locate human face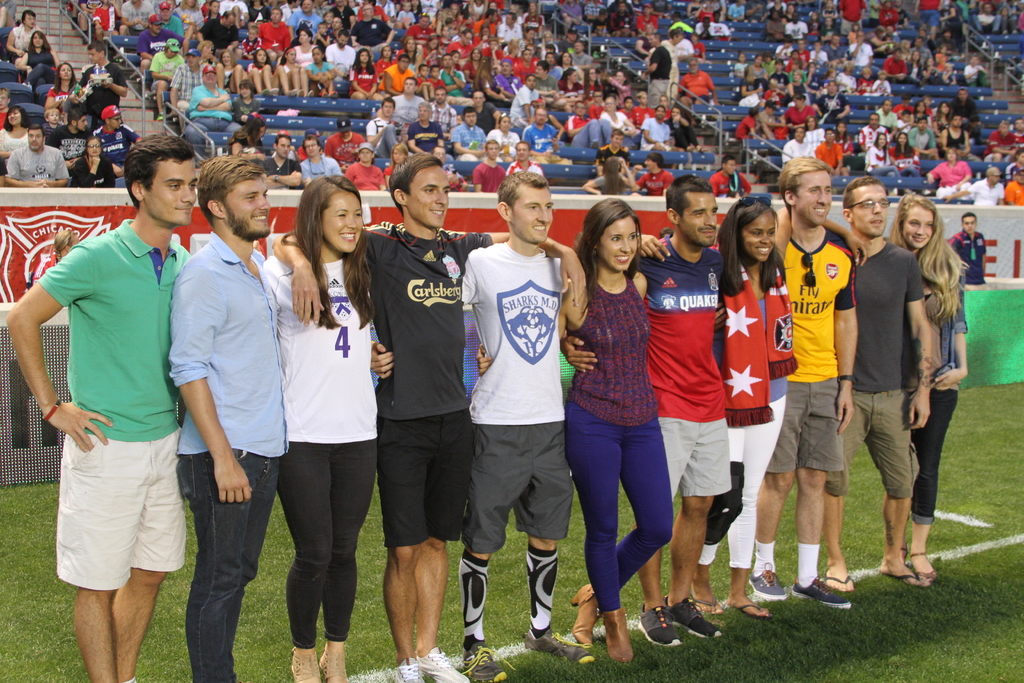
box=[258, 49, 266, 62]
